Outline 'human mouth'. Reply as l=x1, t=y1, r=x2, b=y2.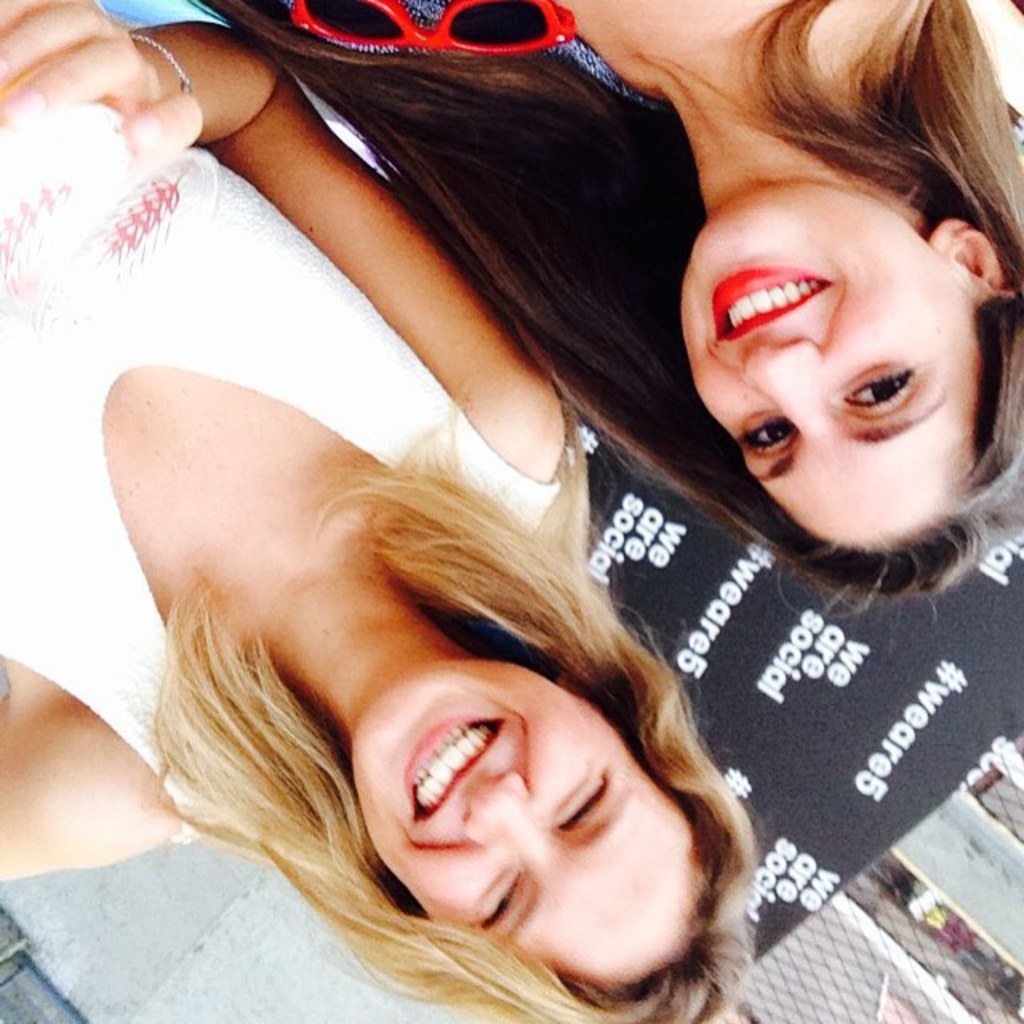
l=405, t=717, r=507, b=826.
